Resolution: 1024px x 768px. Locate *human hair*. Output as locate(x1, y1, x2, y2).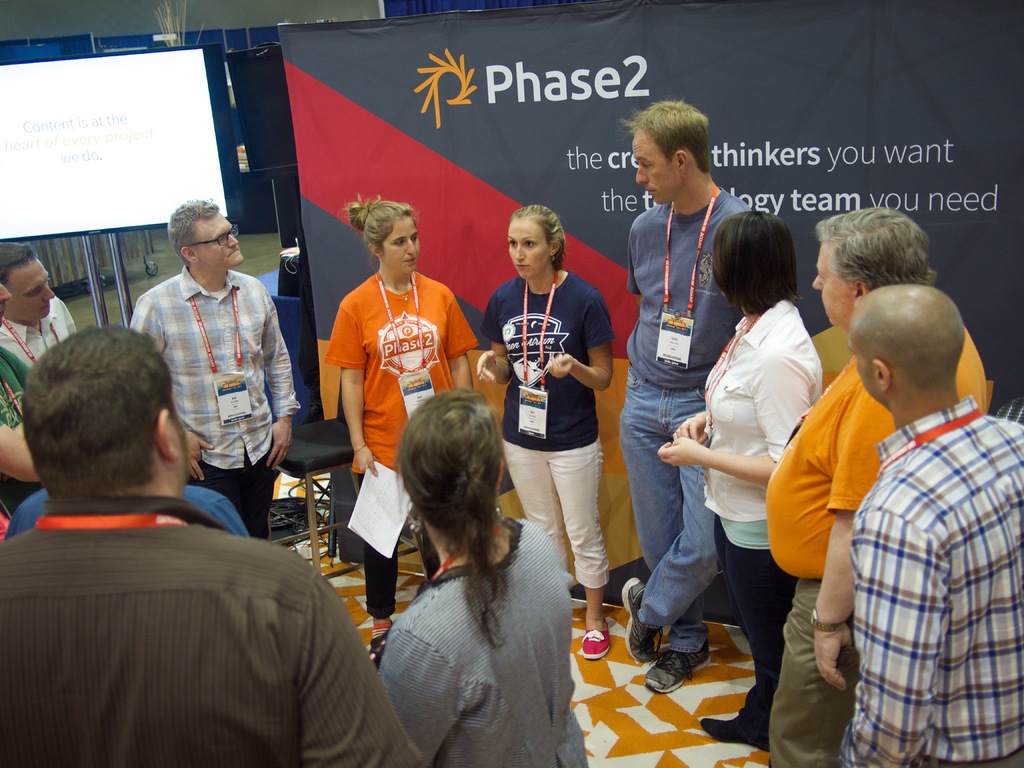
locate(22, 333, 179, 520).
